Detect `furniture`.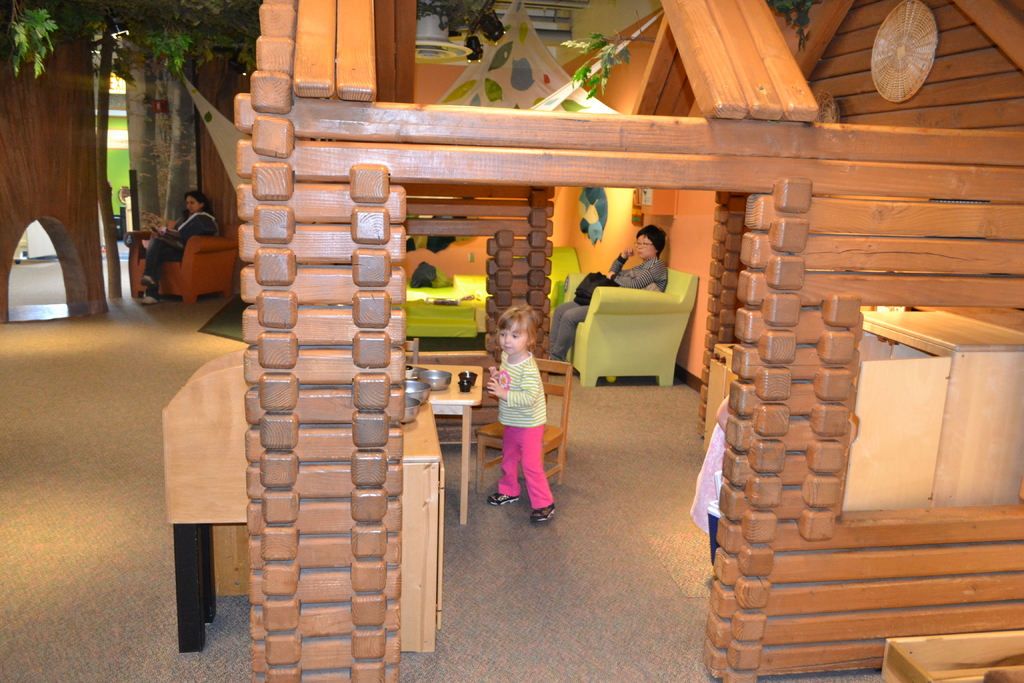
Detected at 842,309,1023,507.
